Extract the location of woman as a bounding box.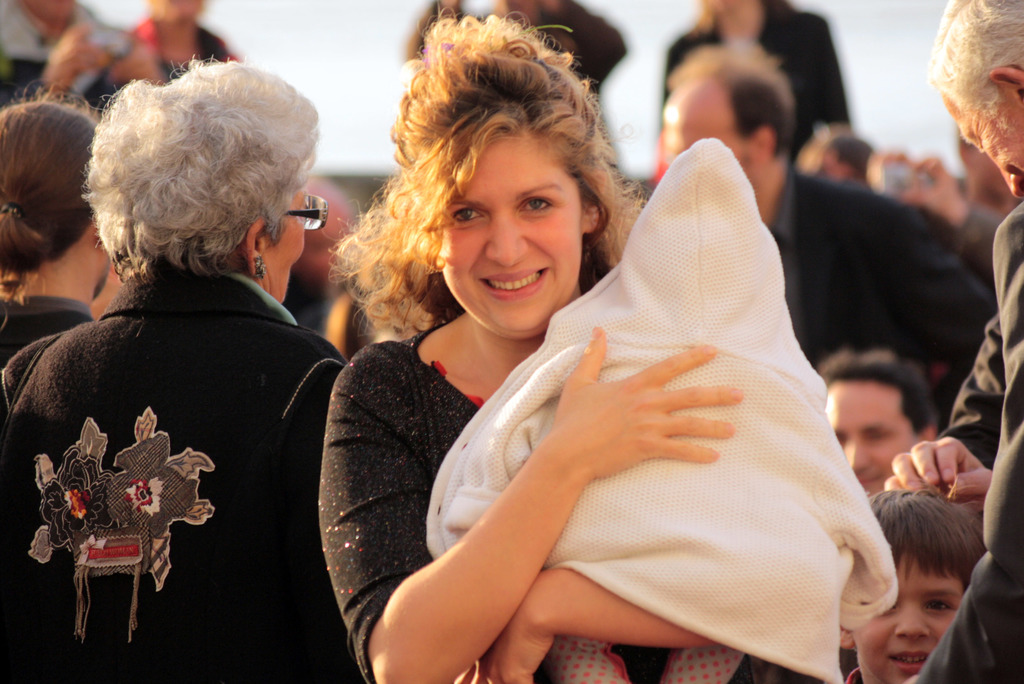
13:74:361:681.
